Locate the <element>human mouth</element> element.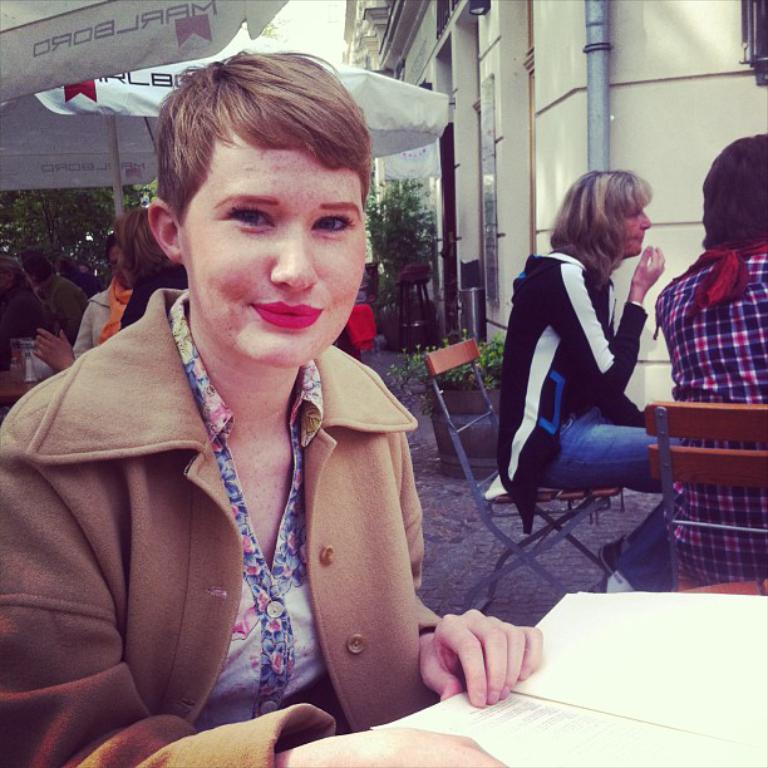
Element bbox: left=630, top=233, right=643, bottom=243.
